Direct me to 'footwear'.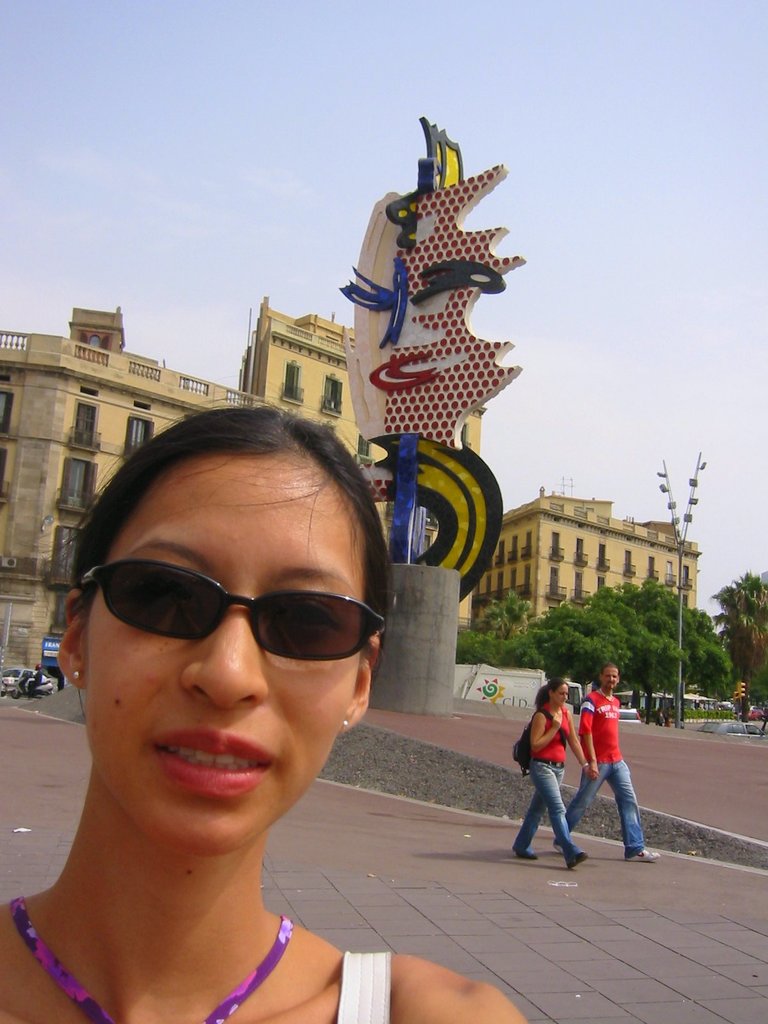
Direction: region(625, 844, 660, 865).
